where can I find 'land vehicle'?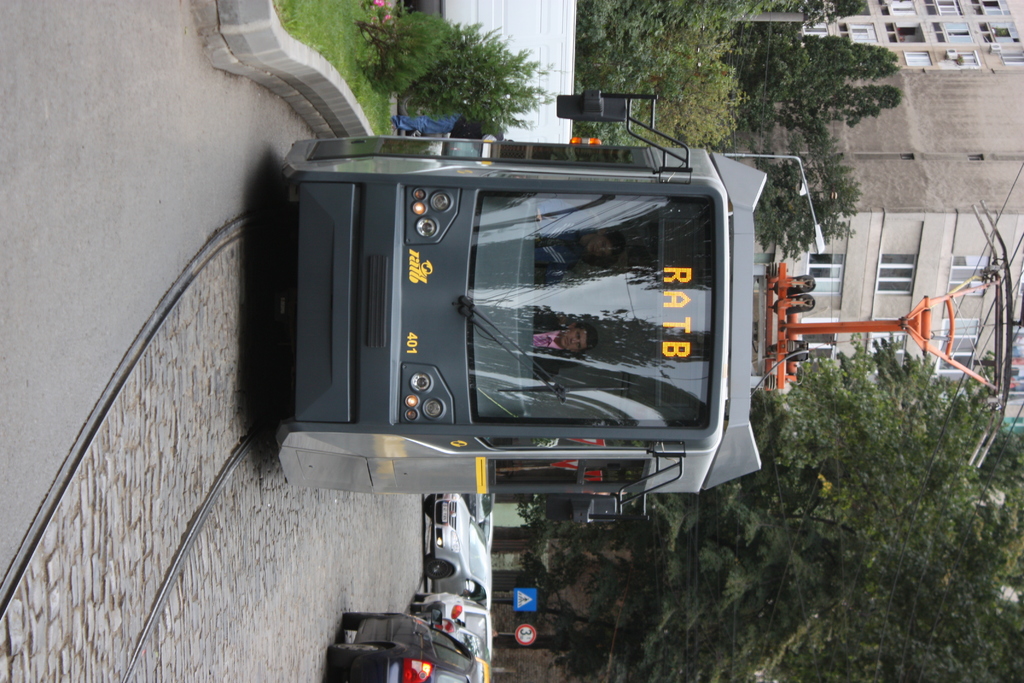
You can find it at detection(432, 616, 490, 659).
